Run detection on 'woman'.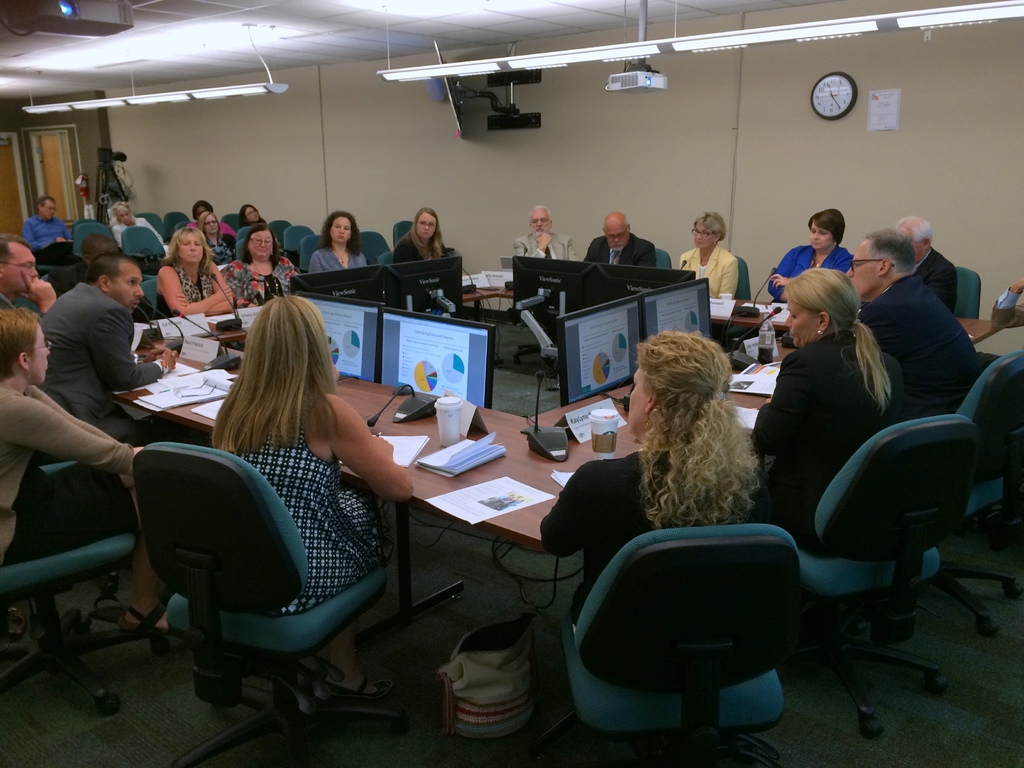
Result: (109, 198, 177, 265).
